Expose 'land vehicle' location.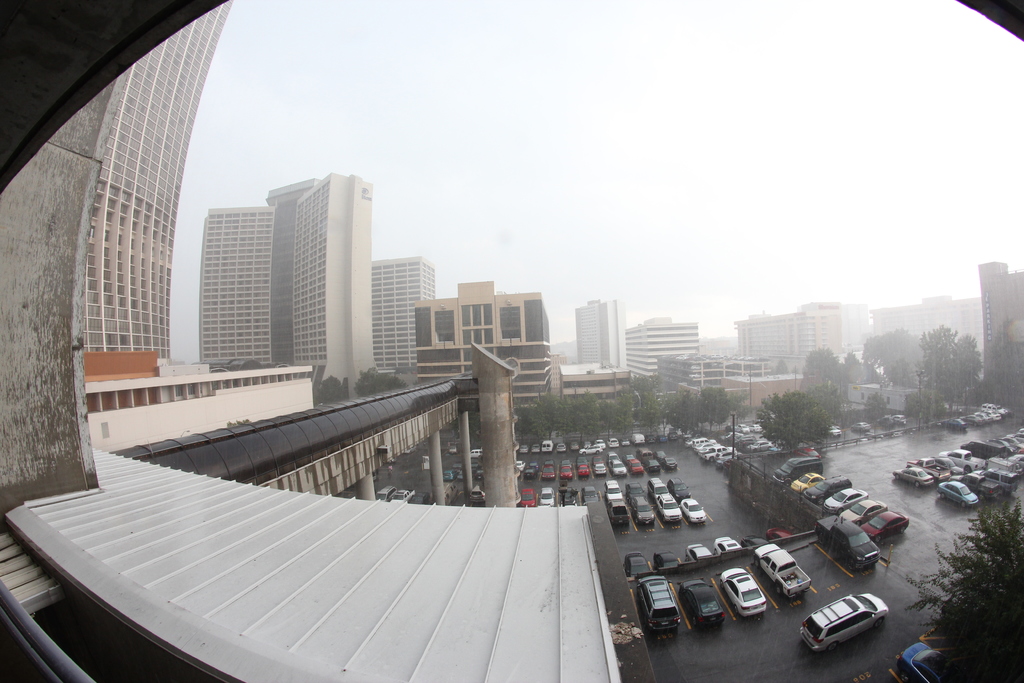
Exposed at detection(582, 438, 592, 447).
